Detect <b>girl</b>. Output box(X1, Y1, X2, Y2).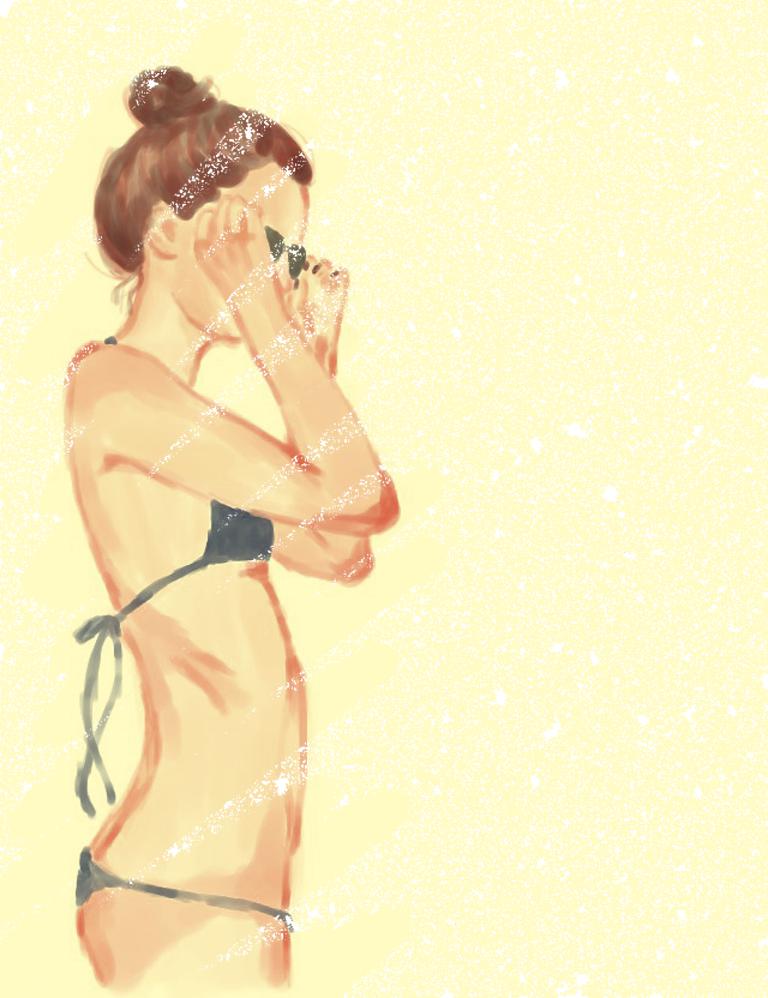
box(54, 55, 360, 997).
